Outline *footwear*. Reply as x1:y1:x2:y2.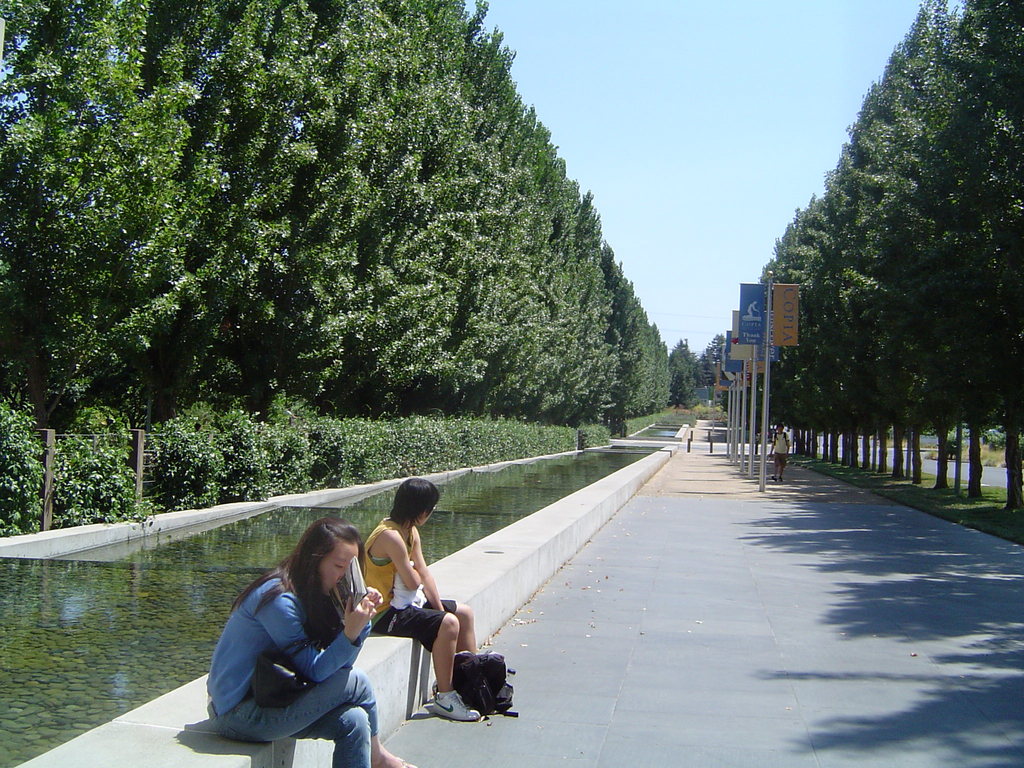
778:476:784:481.
